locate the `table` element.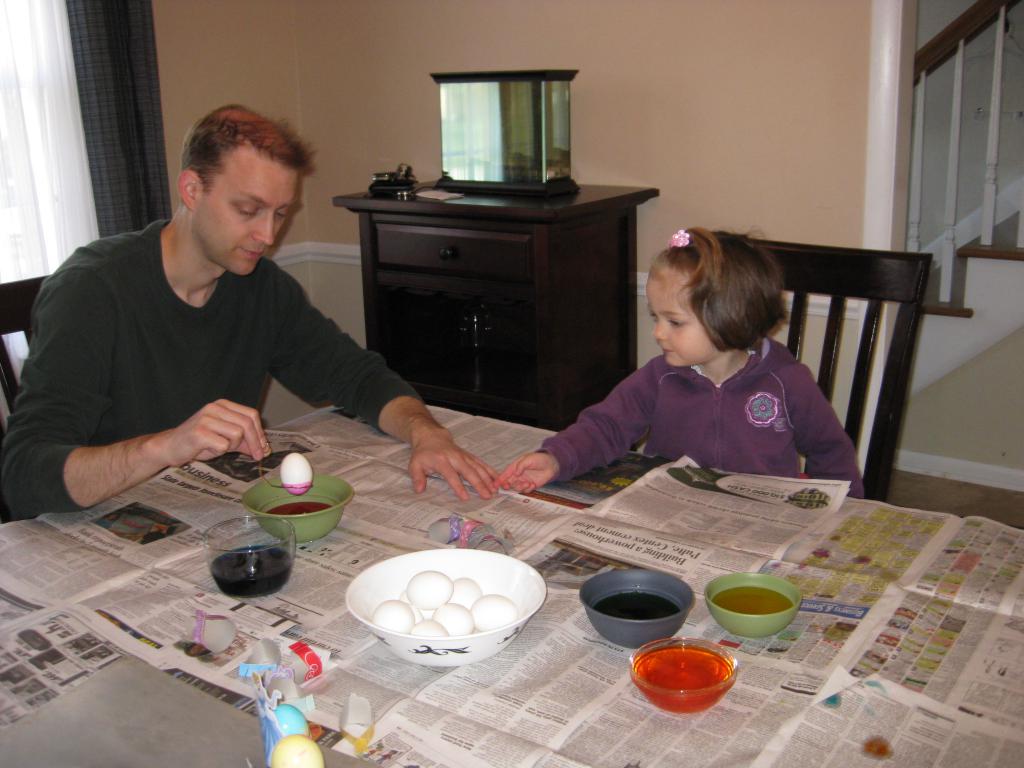
Element bbox: <region>39, 353, 1005, 745</region>.
